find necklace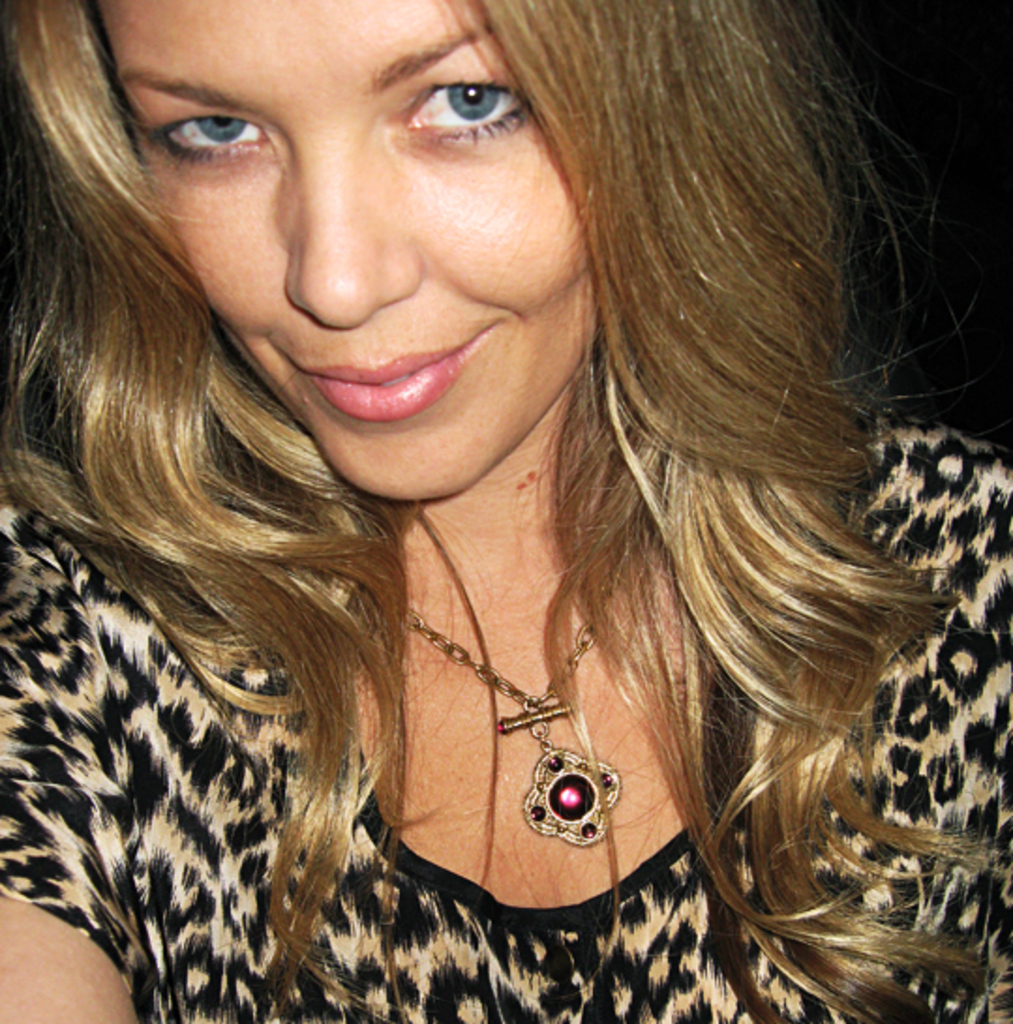
(407,546,630,850)
